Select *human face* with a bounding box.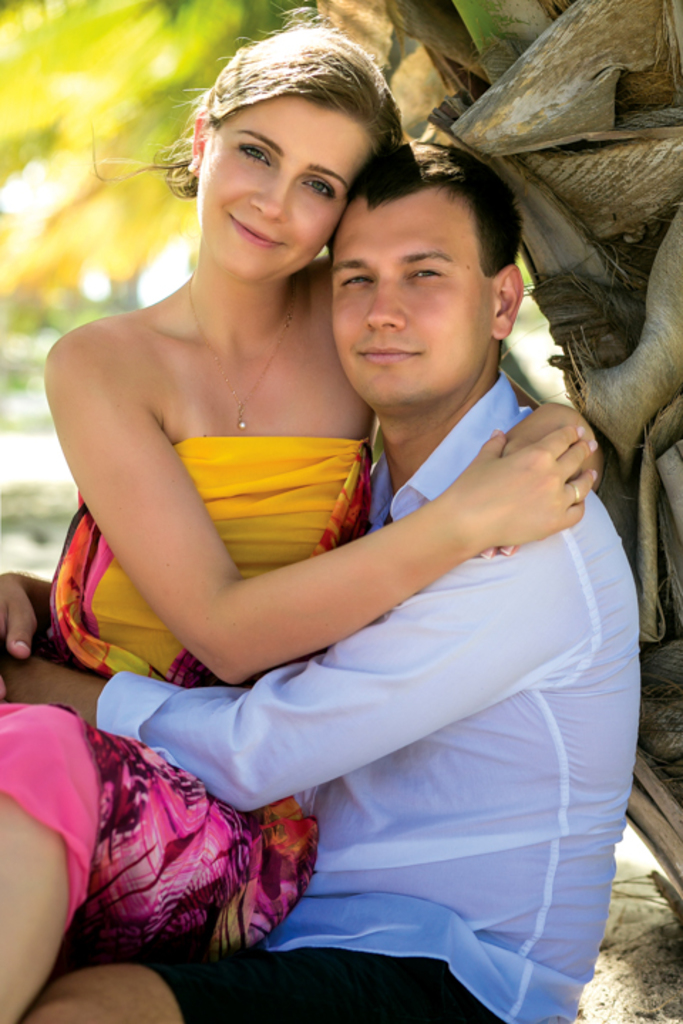
194:97:371:280.
